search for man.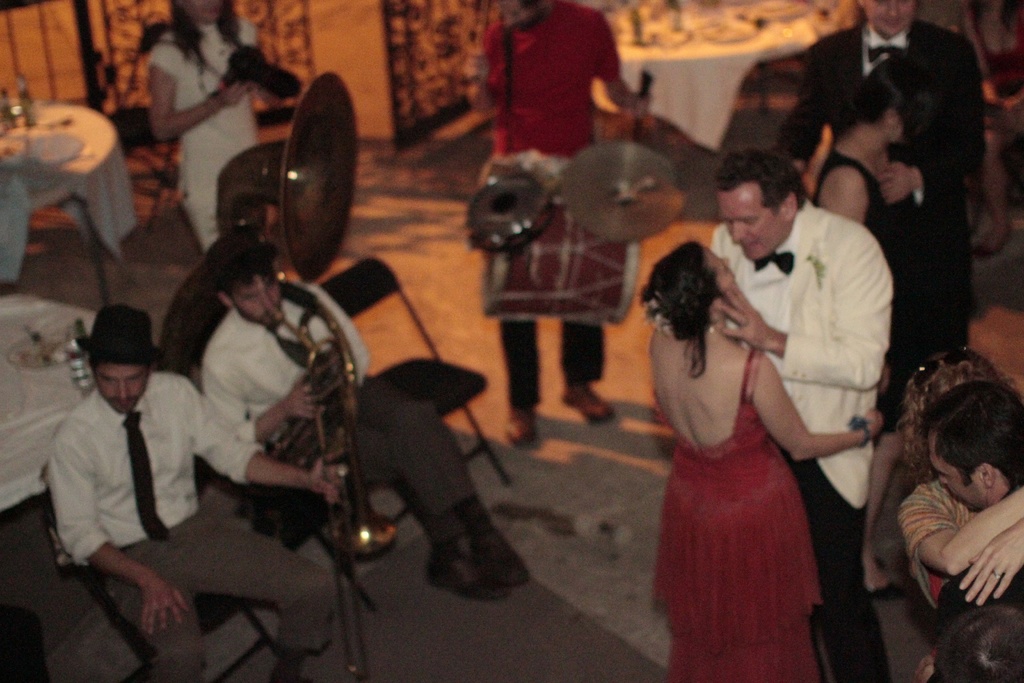
Found at pyautogui.locateOnScreen(42, 304, 334, 682).
